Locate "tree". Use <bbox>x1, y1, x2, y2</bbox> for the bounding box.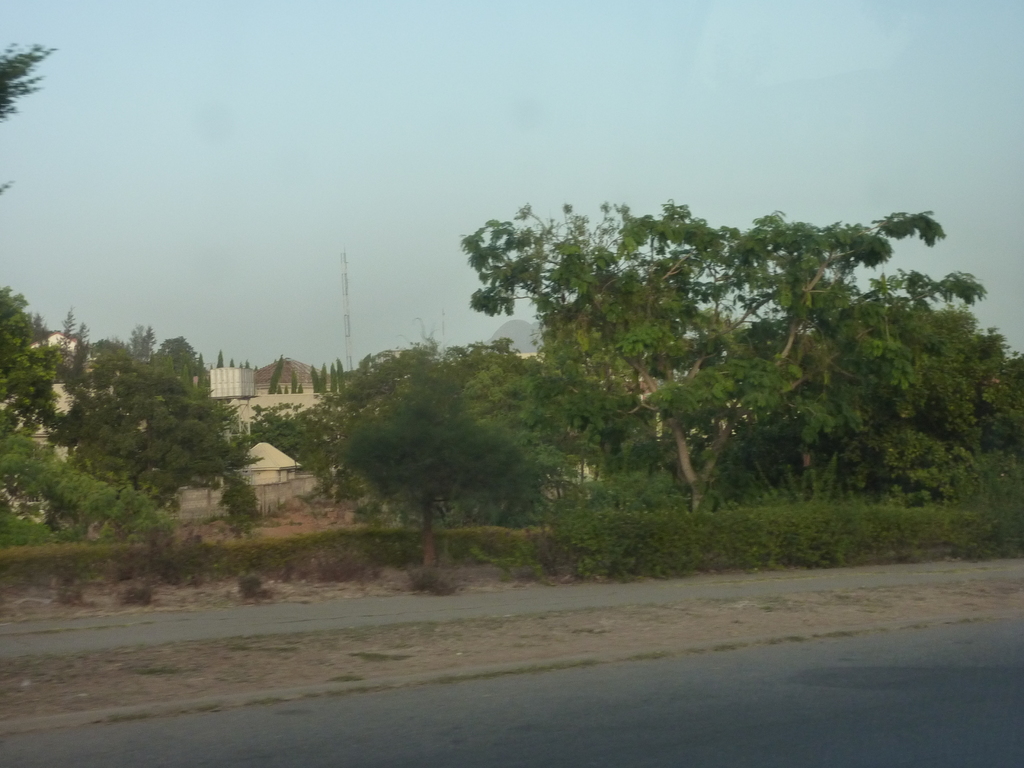
<bbox>458, 196, 991, 512</bbox>.
